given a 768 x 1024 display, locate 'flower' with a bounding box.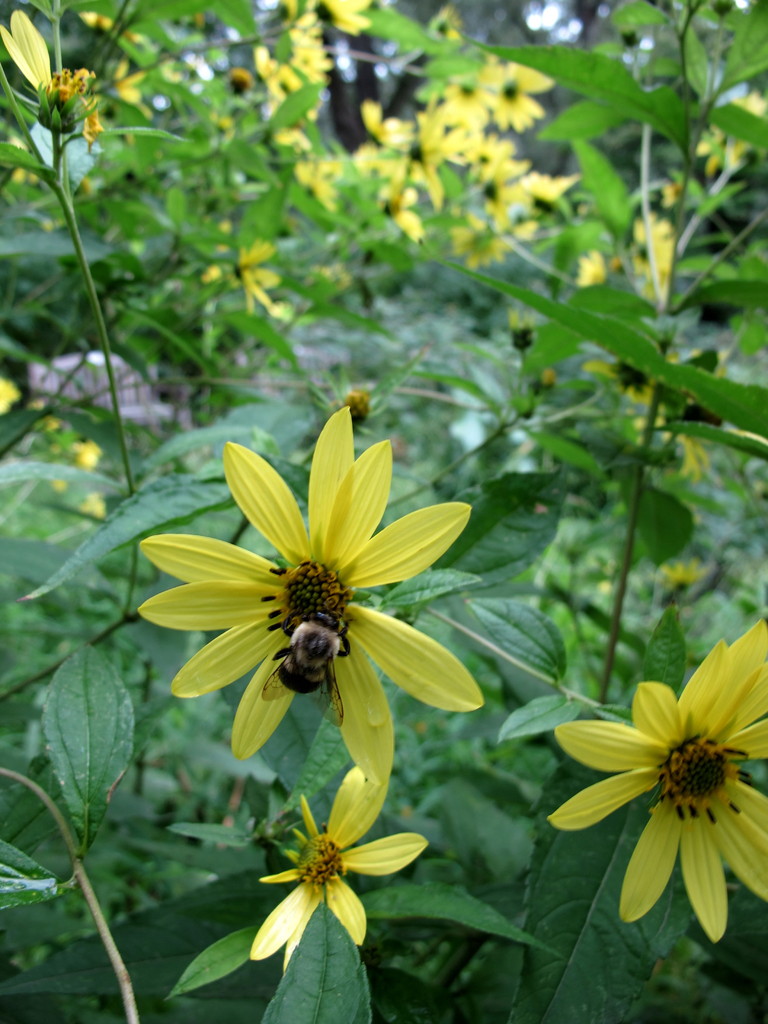
Located: 690, 86, 767, 177.
